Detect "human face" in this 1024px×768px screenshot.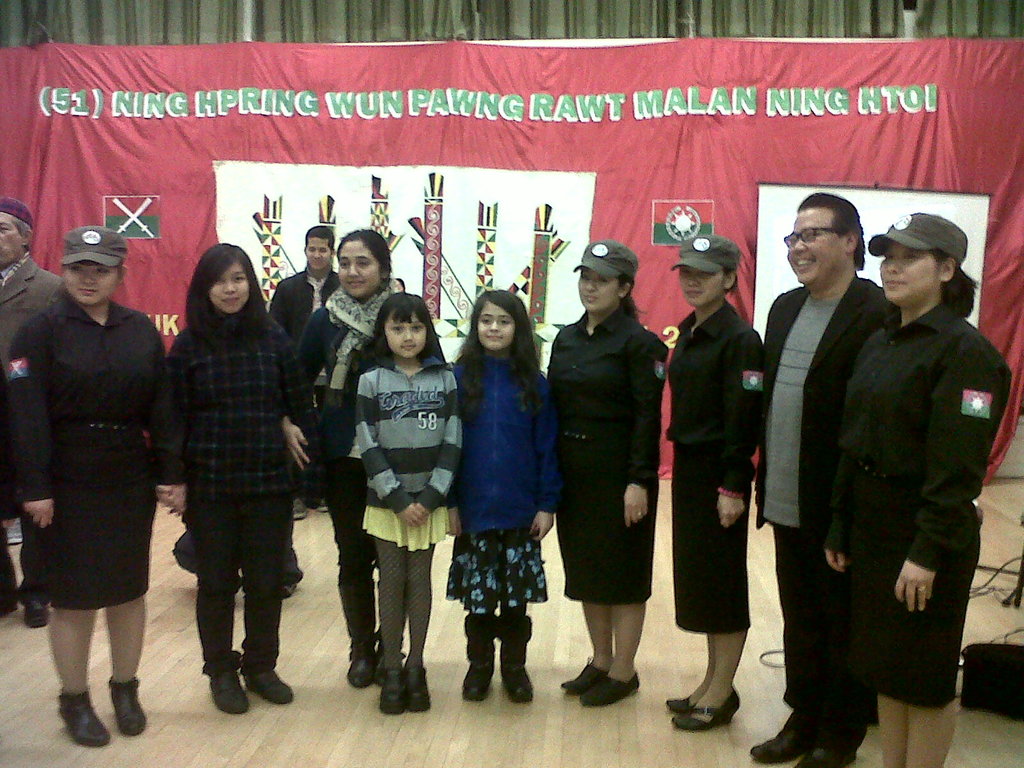
Detection: bbox(475, 301, 513, 349).
